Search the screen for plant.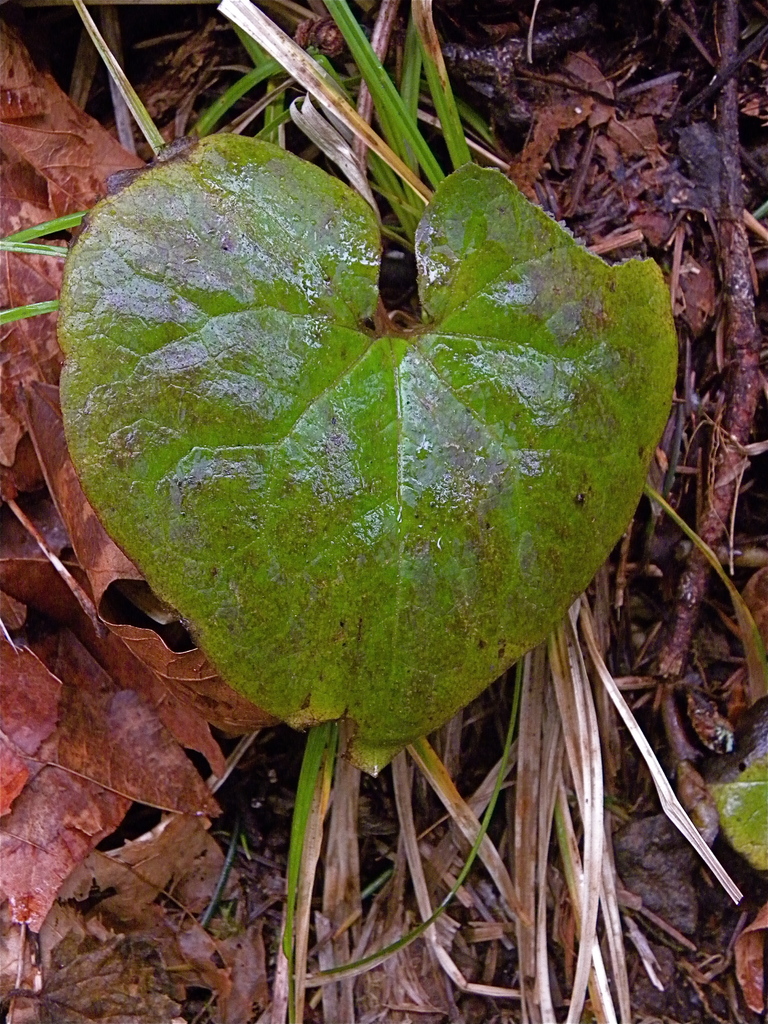
Found at {"x1": 0, "y1": 1, "x2": 767, "y2": 1023}.
